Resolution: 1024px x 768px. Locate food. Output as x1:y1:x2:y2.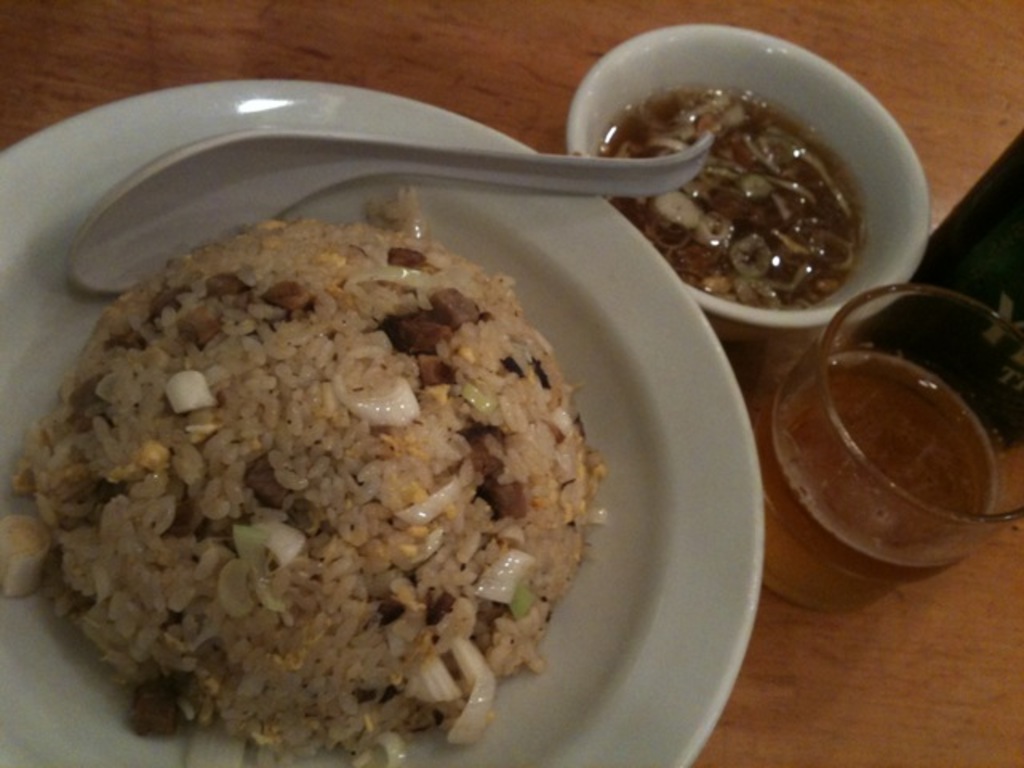
35:202:594:739.
